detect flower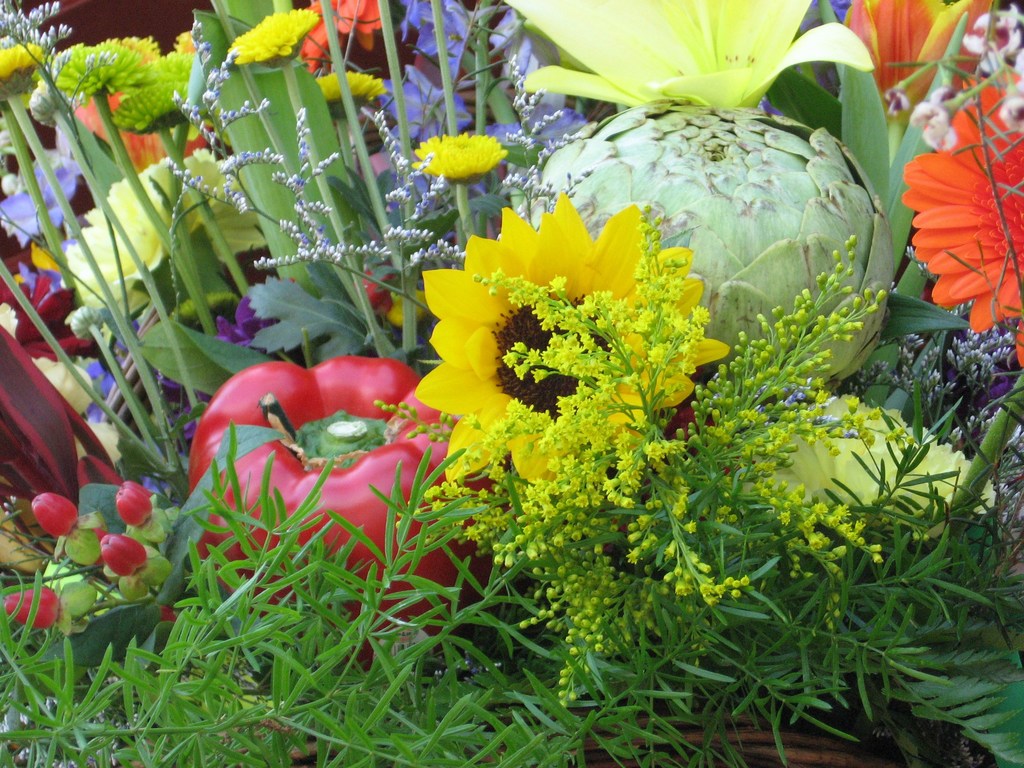
bbox=[413, 127, 505, 172]
